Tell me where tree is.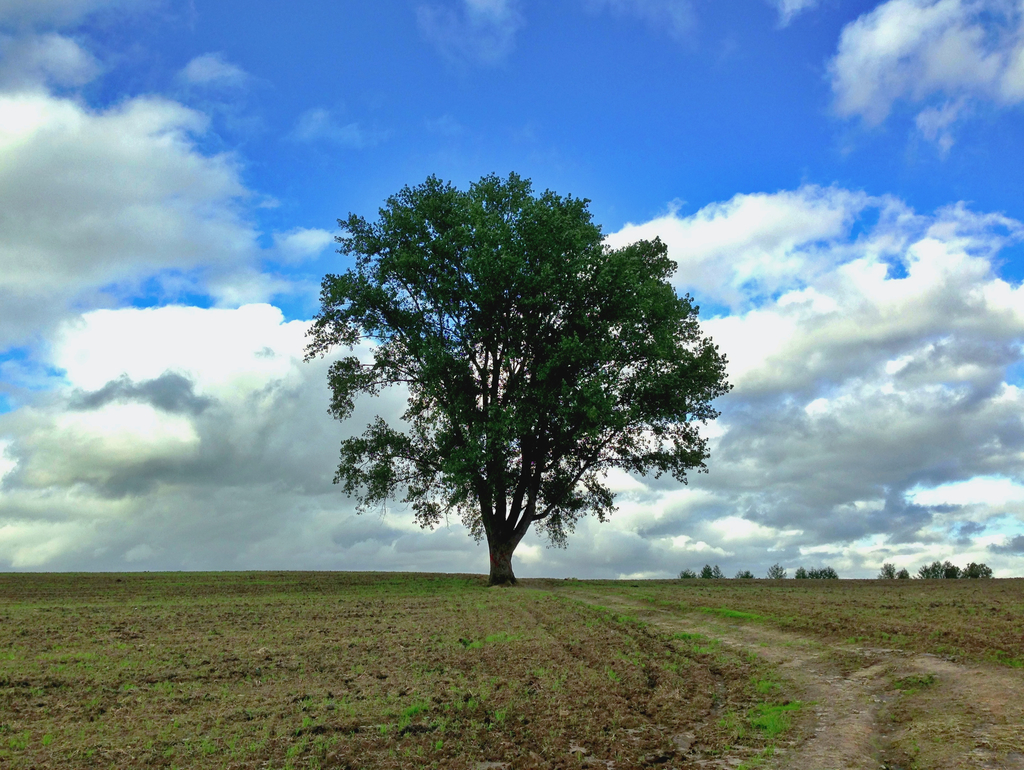
tree is at <region>770, 561, 786, 580</region>.
